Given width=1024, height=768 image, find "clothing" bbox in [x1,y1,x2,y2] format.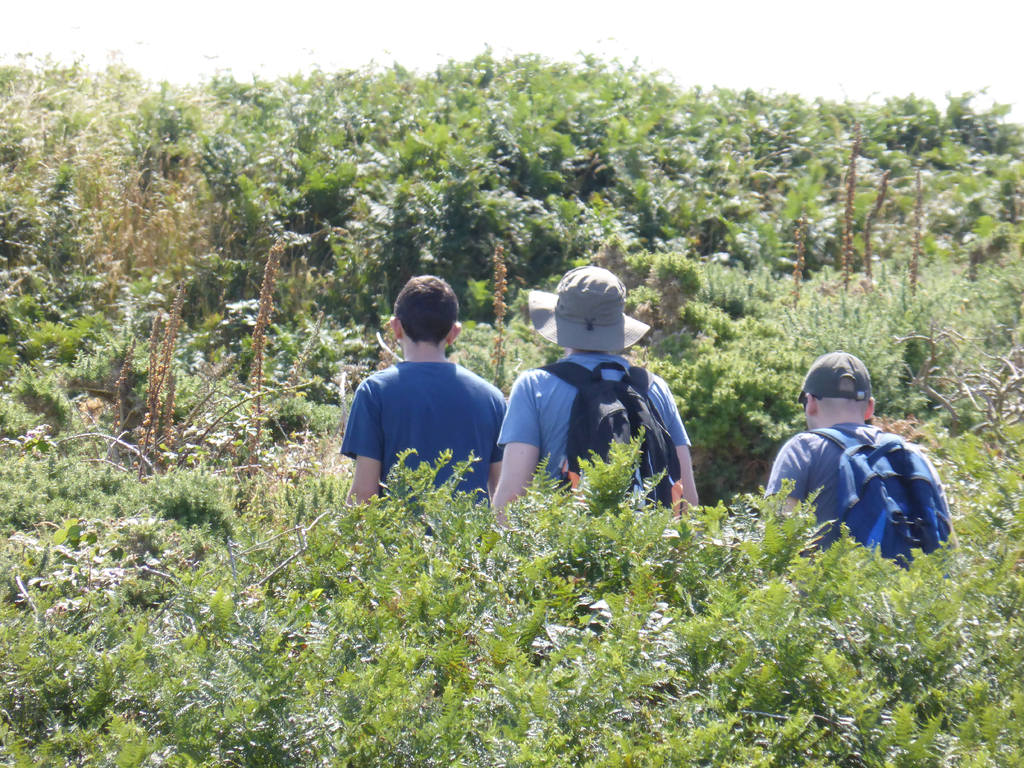
[492,348,690,520].
